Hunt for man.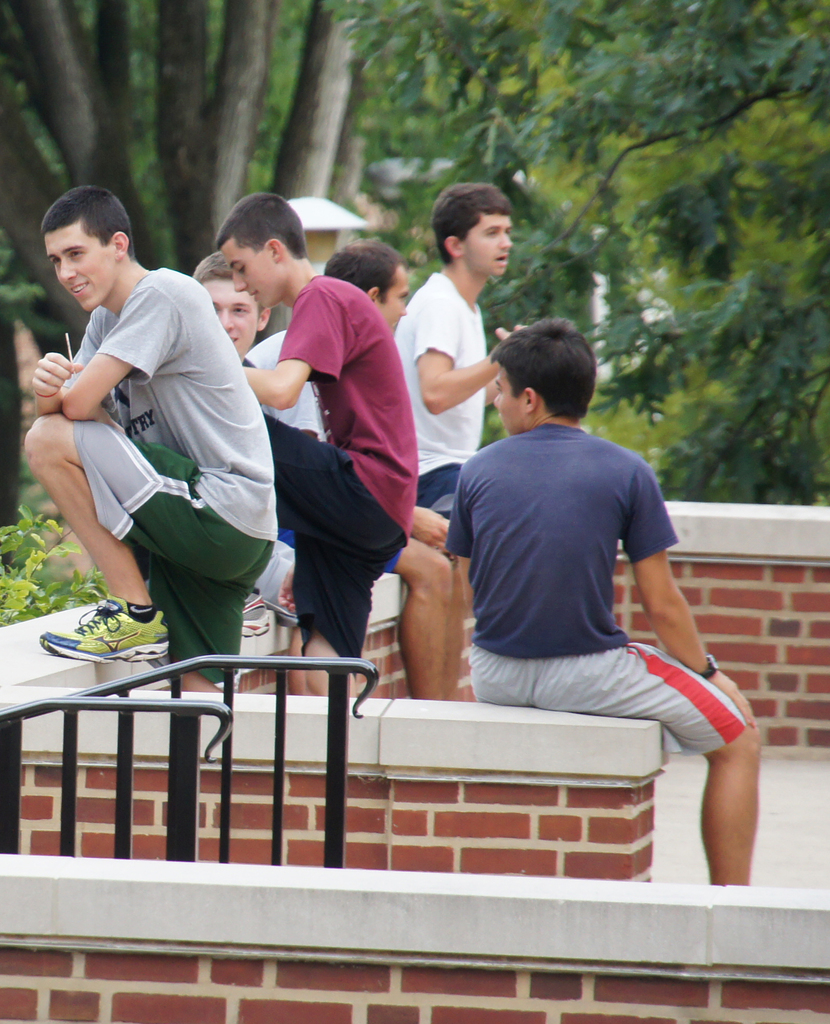
Hunted down at 450, 308, 754, 895.
